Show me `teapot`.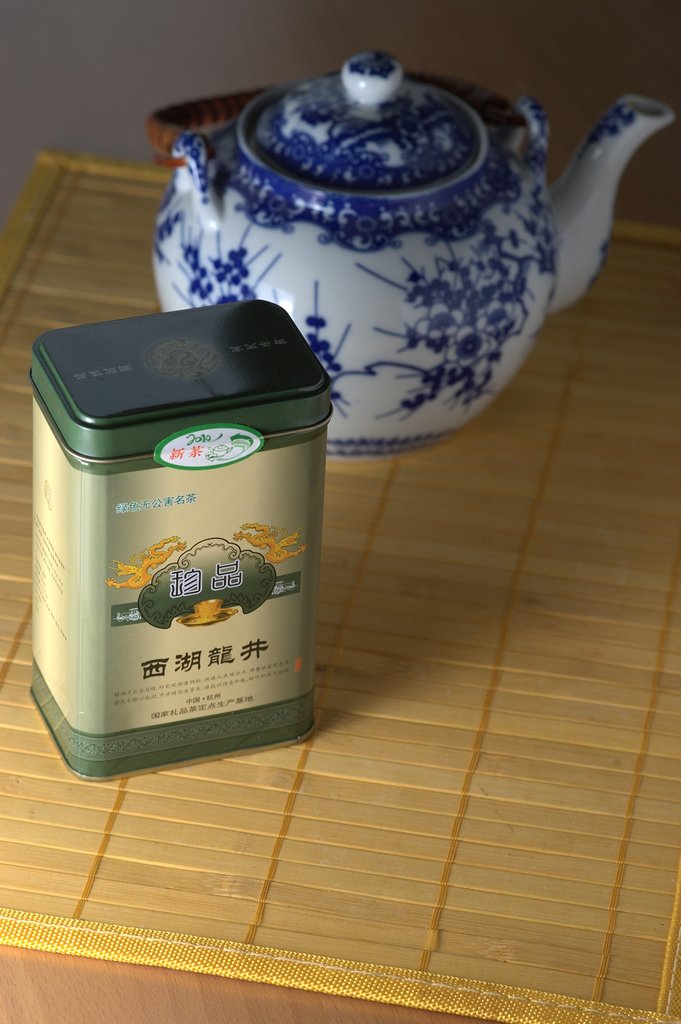
`teapot` is here: box(143, 50, 675, 456).
